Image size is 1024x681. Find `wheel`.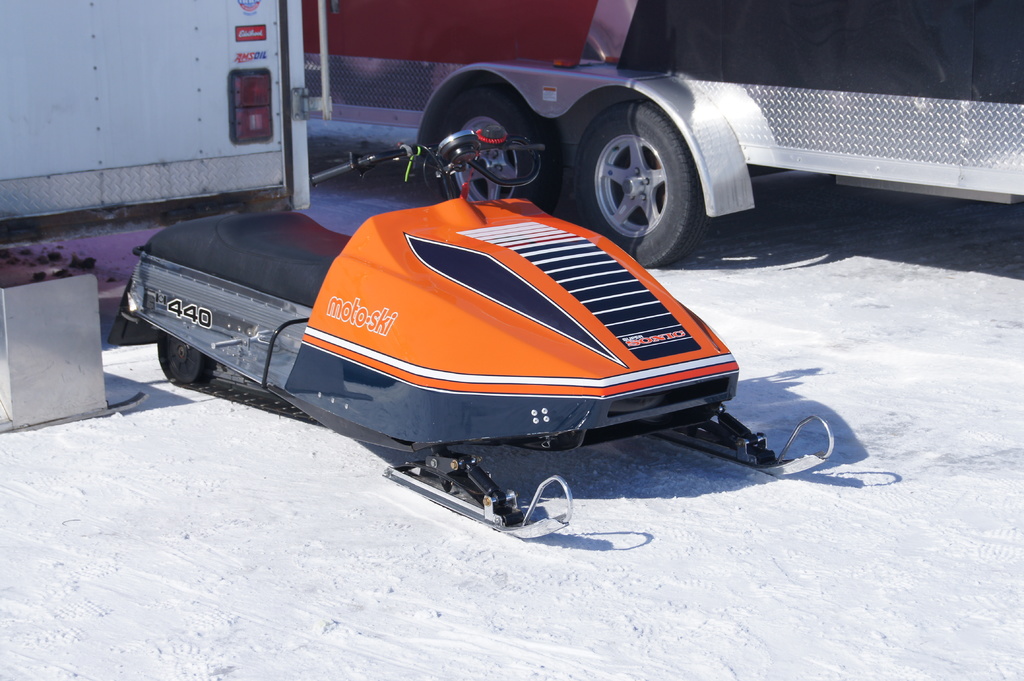
(x1=580, y1=92, x2=720, y2=253).
